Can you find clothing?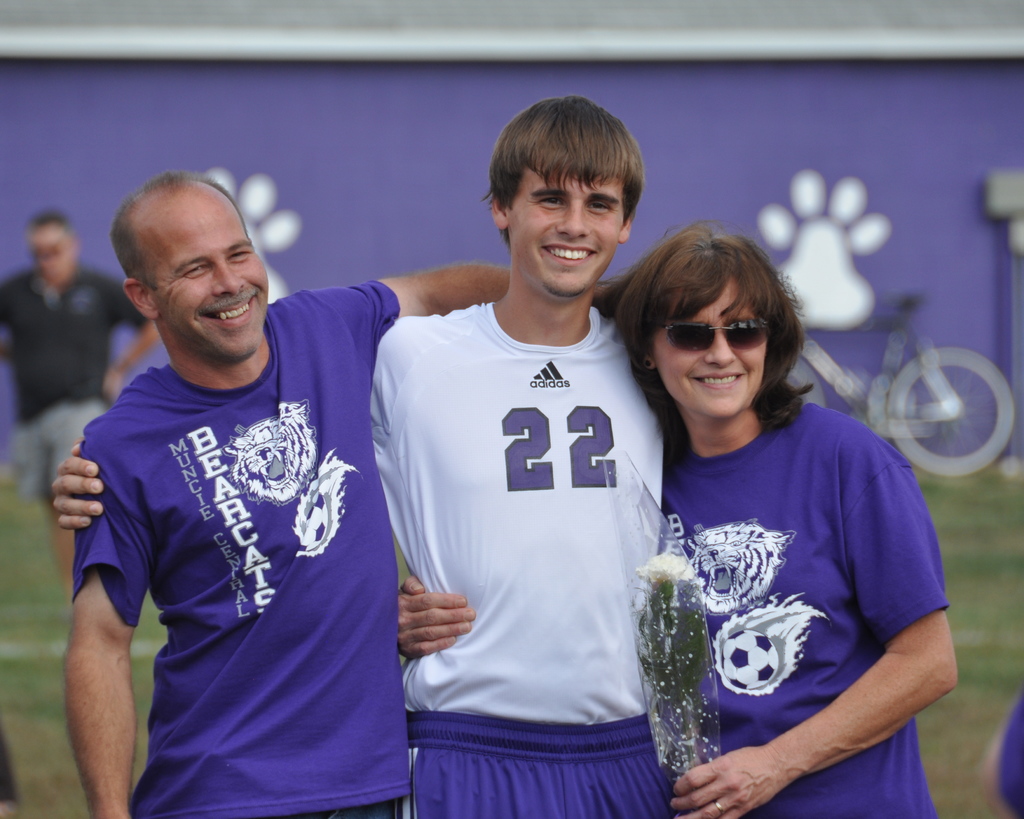
Yes, bounding box: (x1=1001, y1=694, x2=1023, y2=817).
